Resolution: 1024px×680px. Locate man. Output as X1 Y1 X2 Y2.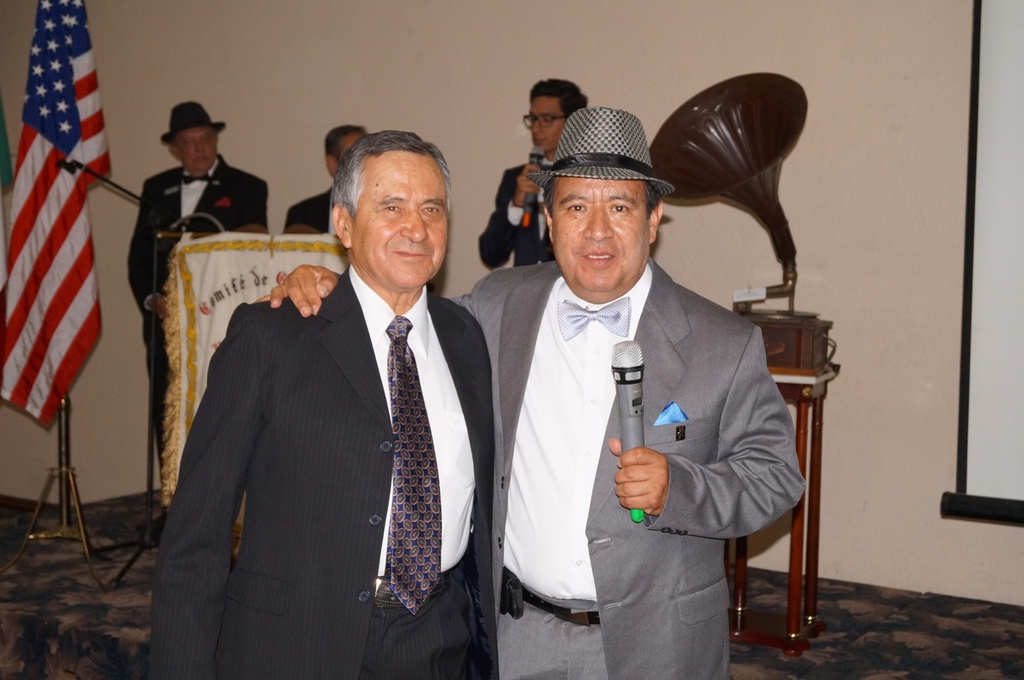
128 97 271 472.
